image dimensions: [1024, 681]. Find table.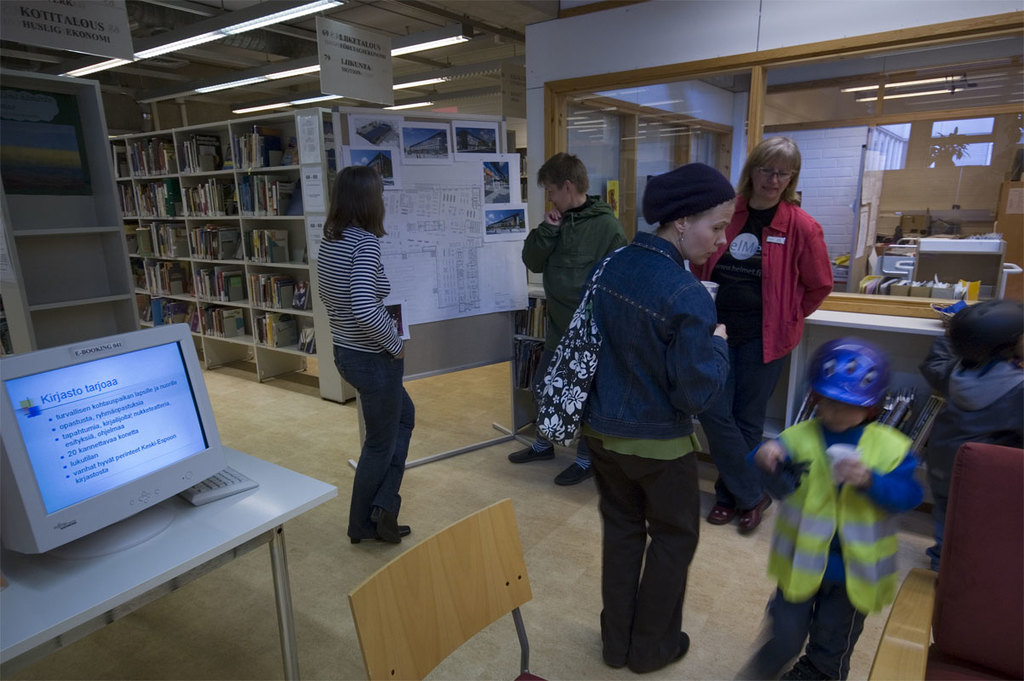
2 391 332 670.
